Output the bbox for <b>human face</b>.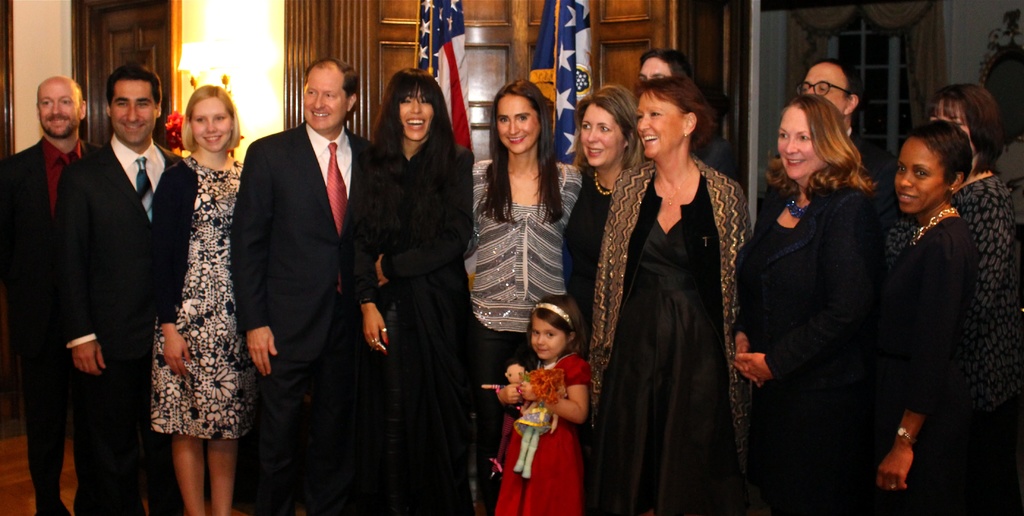
l=496, t=91, r=540, b=151.
